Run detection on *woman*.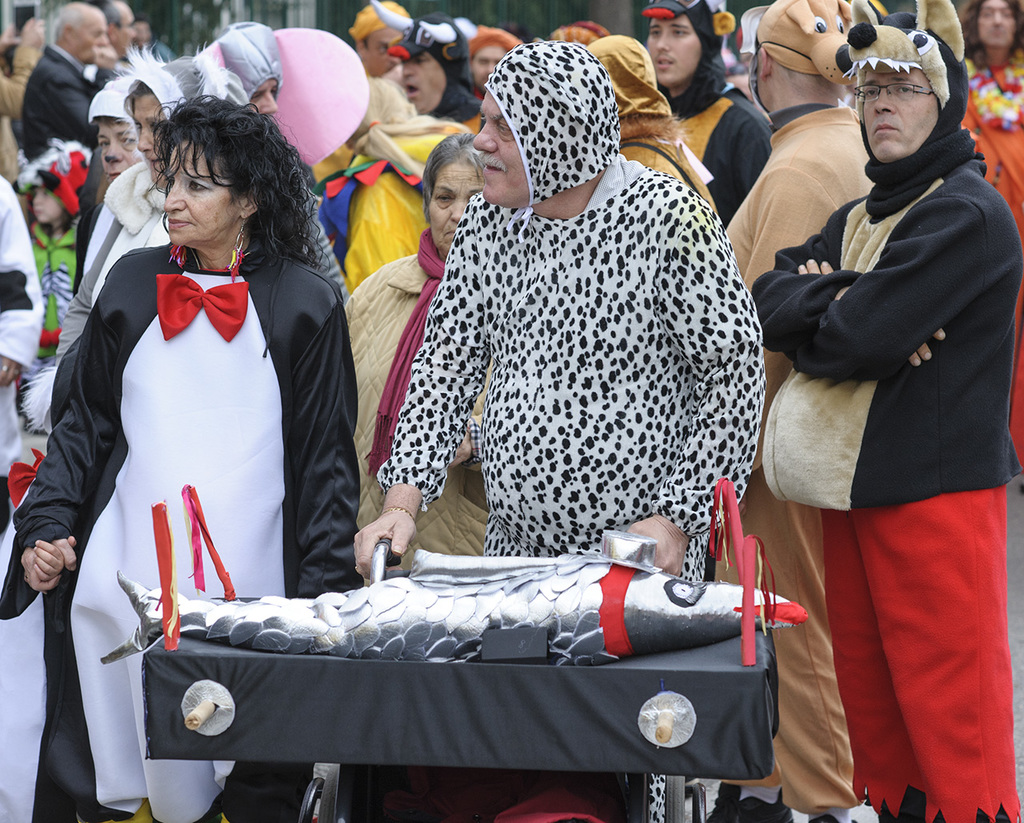
Result: {"x1": 338, "y1": 134, "x2": 494, "y2": 587}.
